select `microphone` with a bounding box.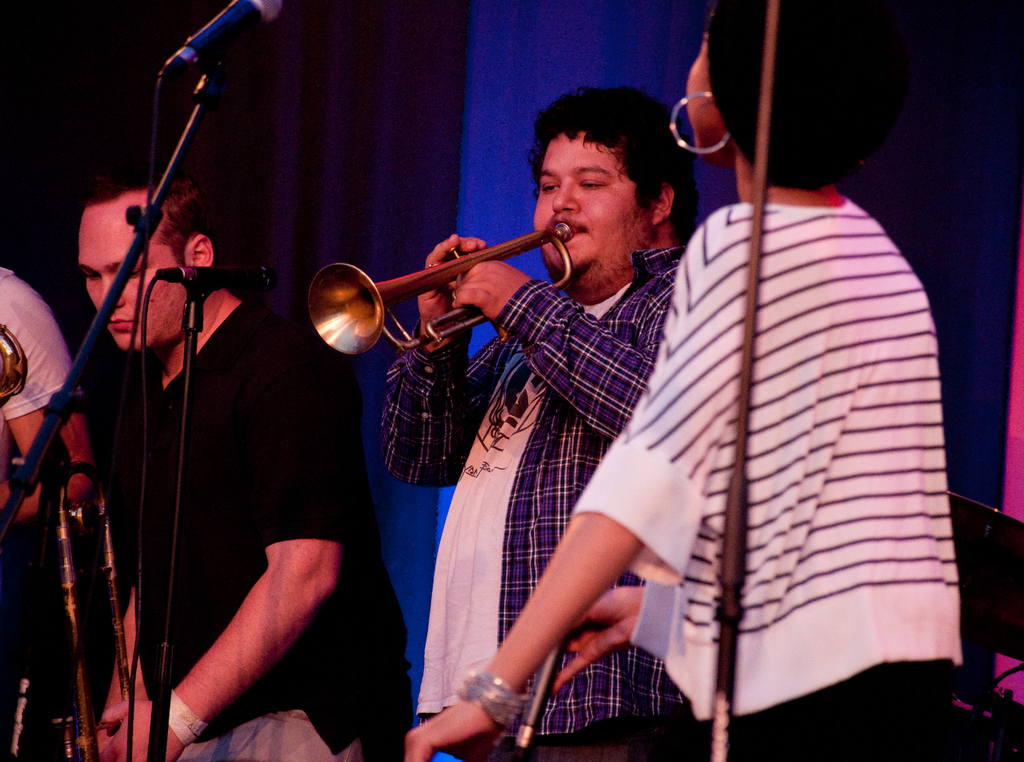
rect(158, 261, 282, 301).
